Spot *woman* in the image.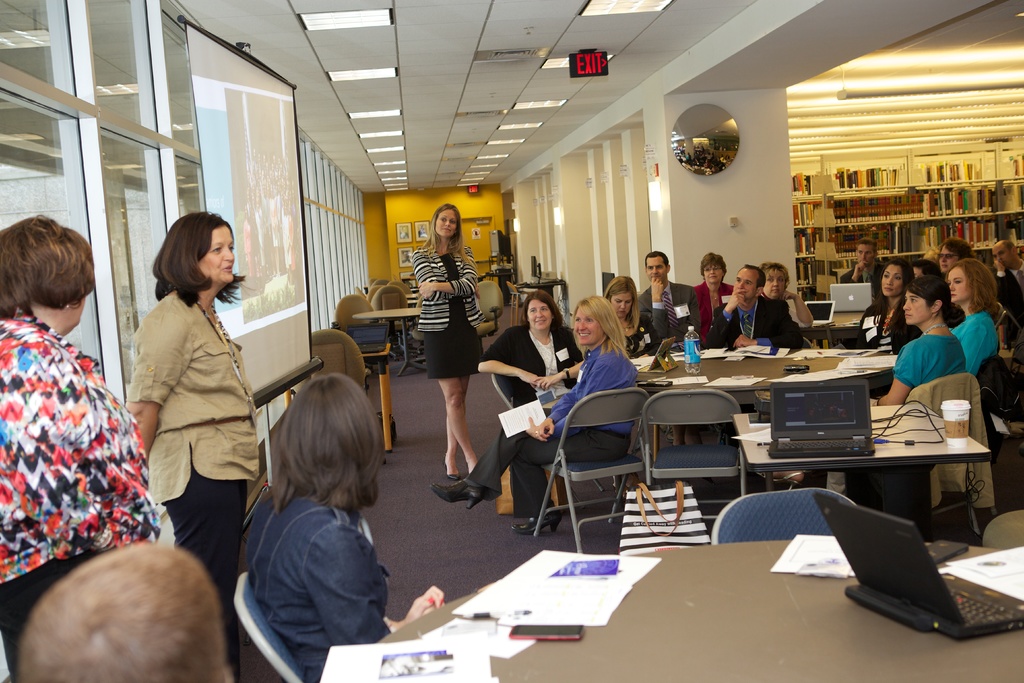
*woman* found at {"x1": 120, "y1": 202, "x2": 264, "y2": 612}.
